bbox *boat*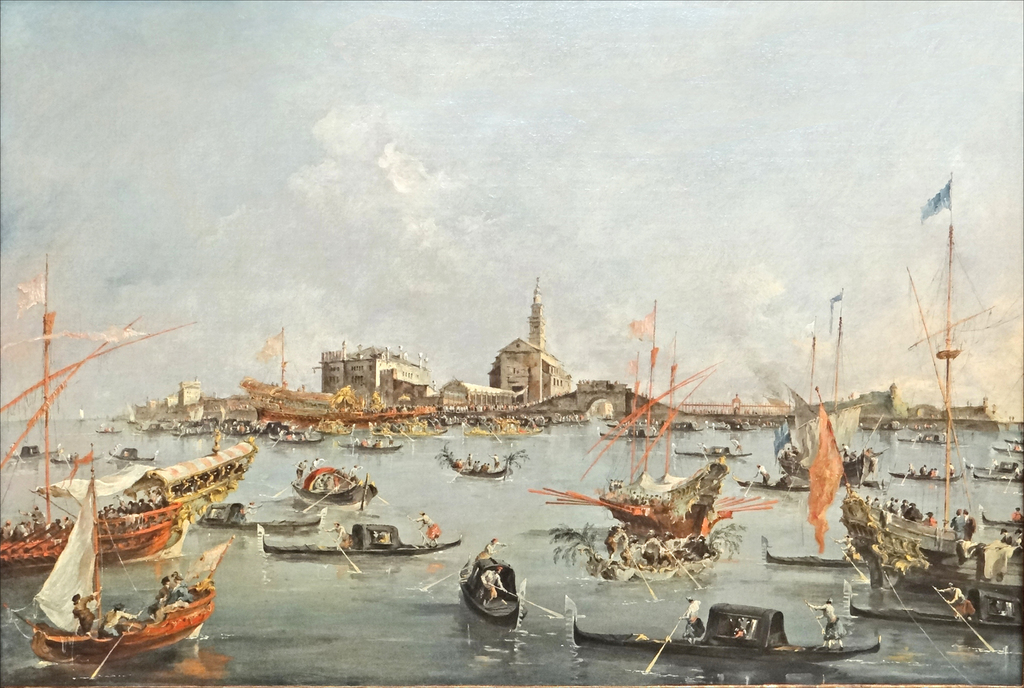
x1=171, y1=417, x2=214, y2=443
